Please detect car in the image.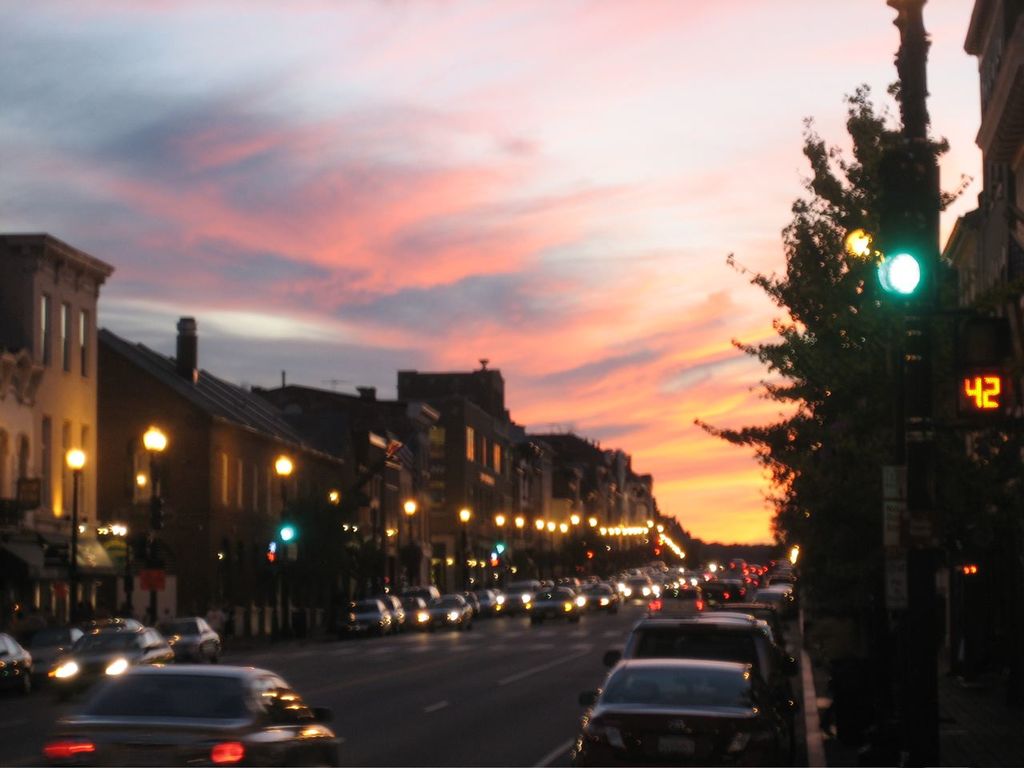
<bbox>46, 624, 90, 648</bbox>.
